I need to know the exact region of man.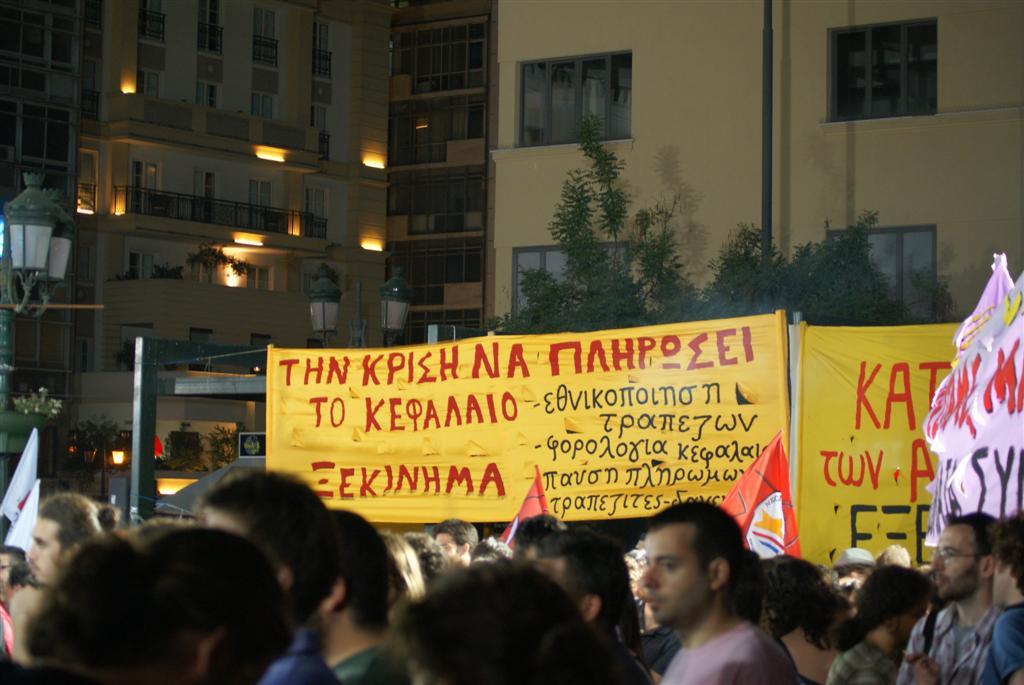
Region: bbox=(977, 514, 1023, 684).
